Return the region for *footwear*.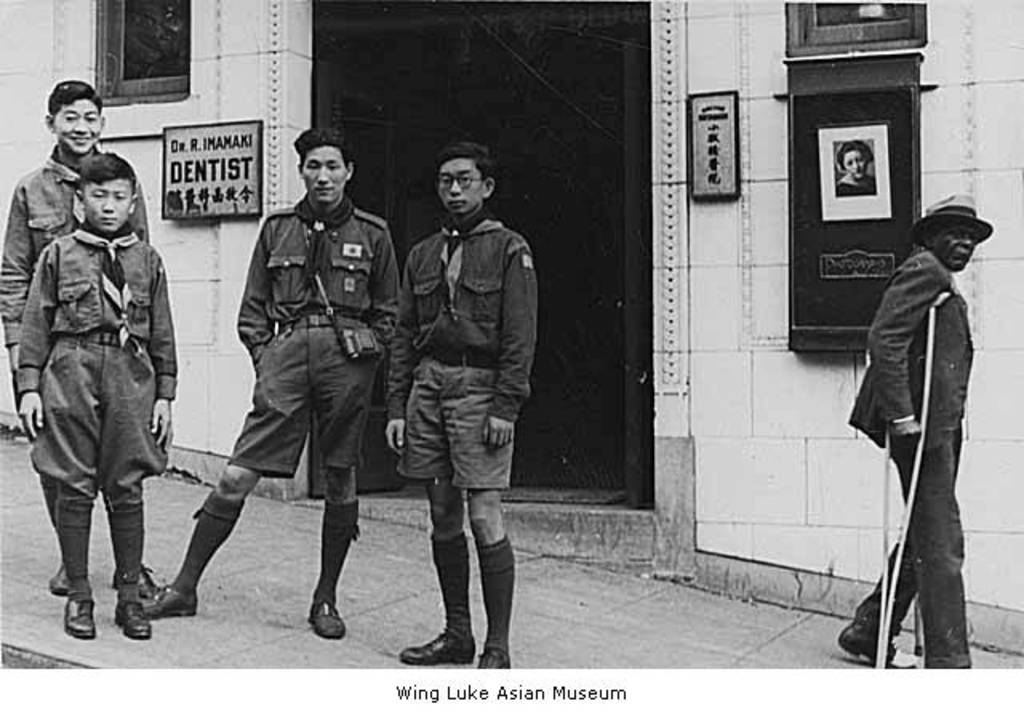
(left=43, top=547, right=75, bottom=592).
